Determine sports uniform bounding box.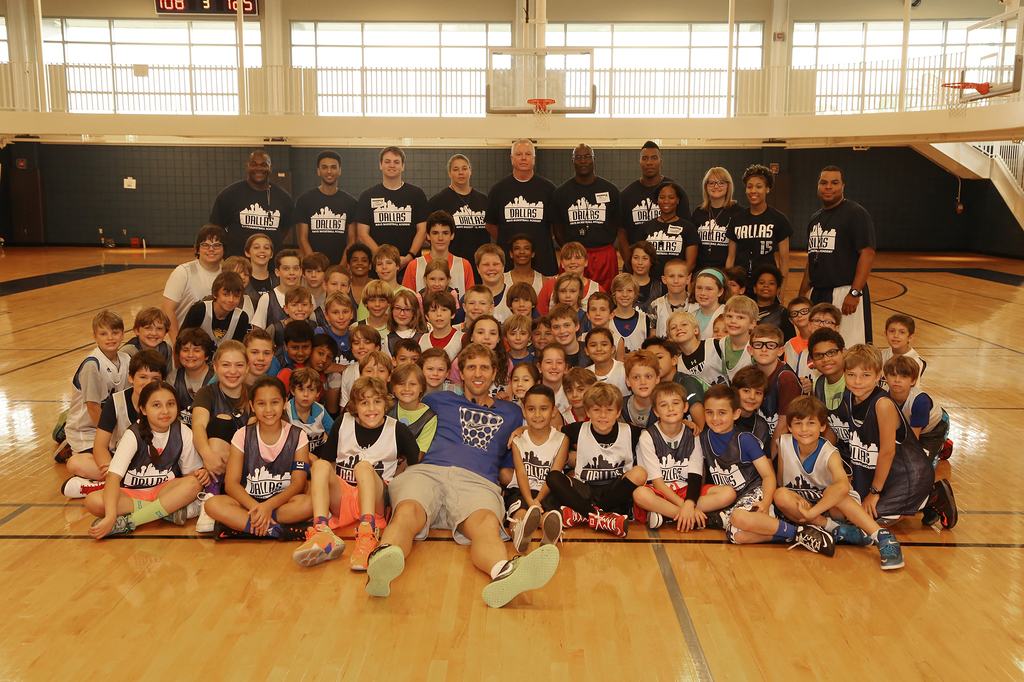
Determined: {"left": 722, "top": 201, "right": 796, "bottom": 270}.
